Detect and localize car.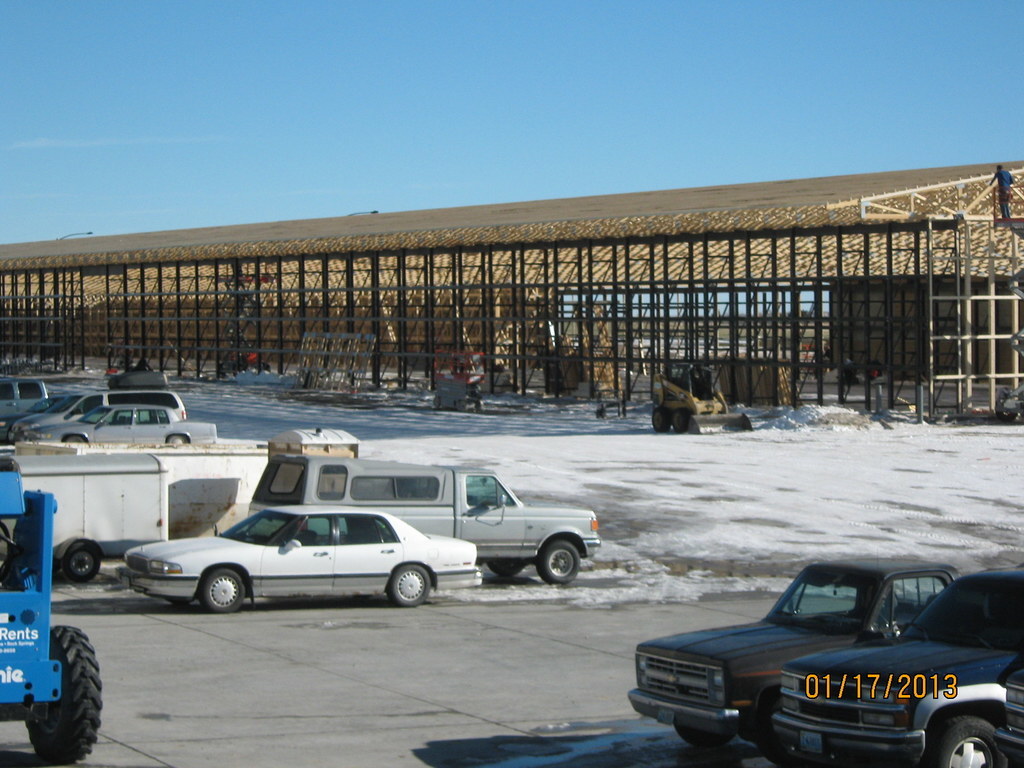
Localized at <bbox>129, 503, 481, 603</bbox>.
